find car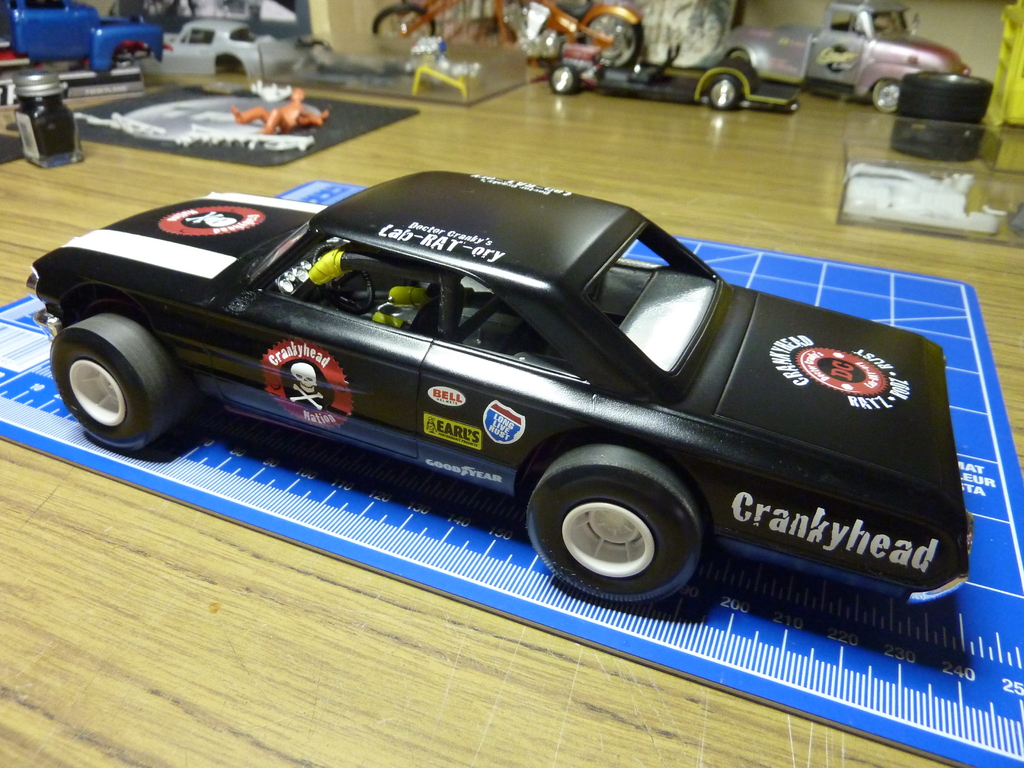
[left=24, top=159, right=972, bottom=611]
